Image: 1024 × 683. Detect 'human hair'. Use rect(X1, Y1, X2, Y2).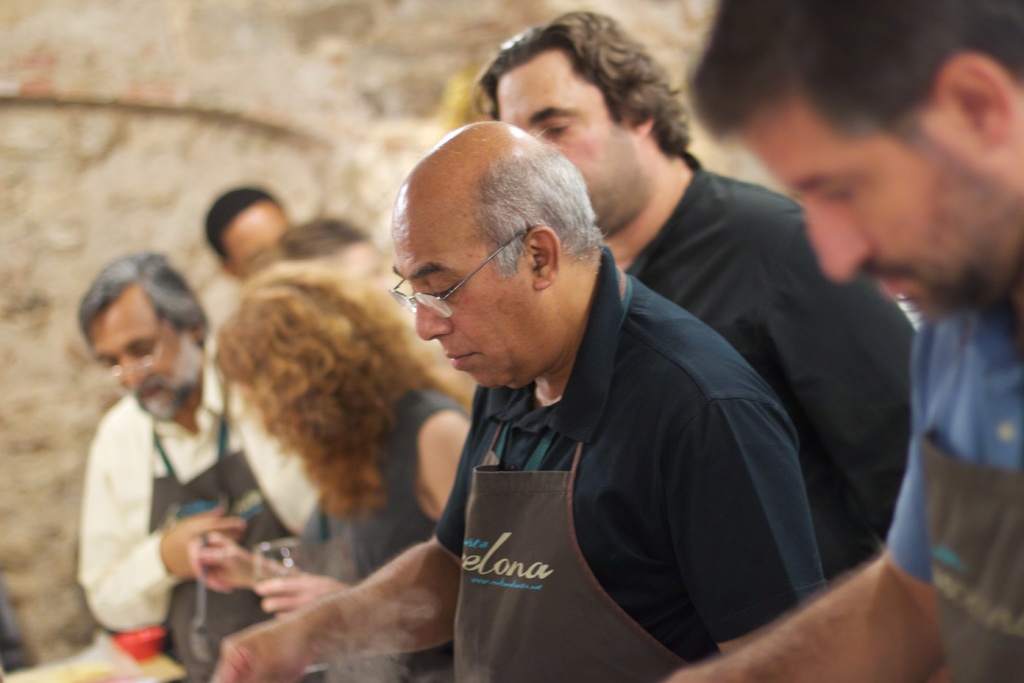
rect(472, 139, 615, 281).
